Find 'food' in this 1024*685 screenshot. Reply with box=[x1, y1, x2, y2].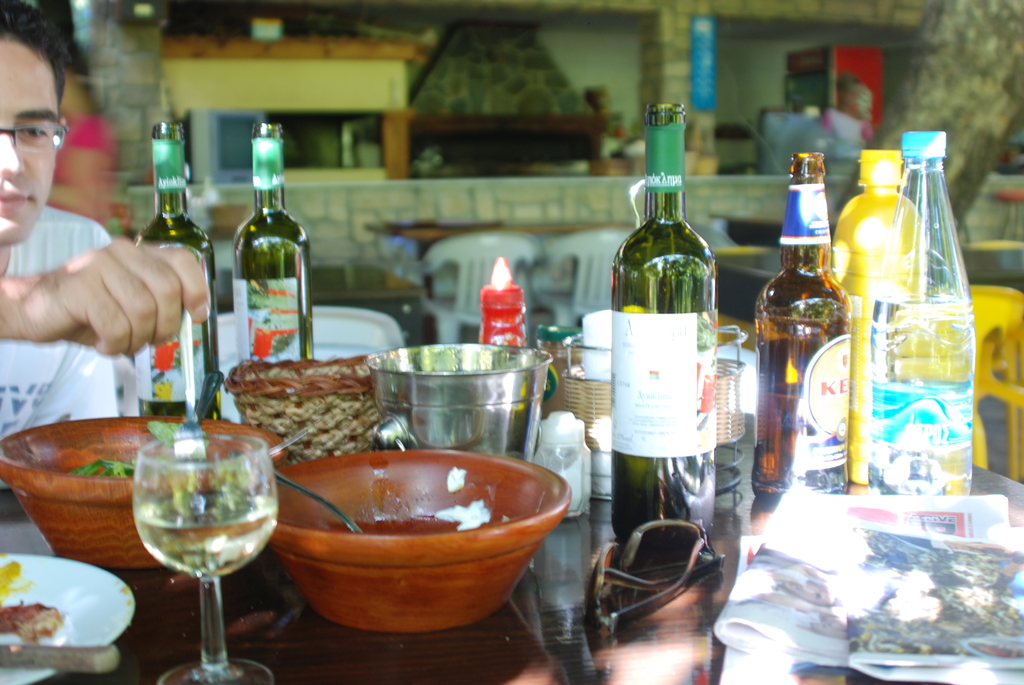
box=[28, 416, 204, 482].
